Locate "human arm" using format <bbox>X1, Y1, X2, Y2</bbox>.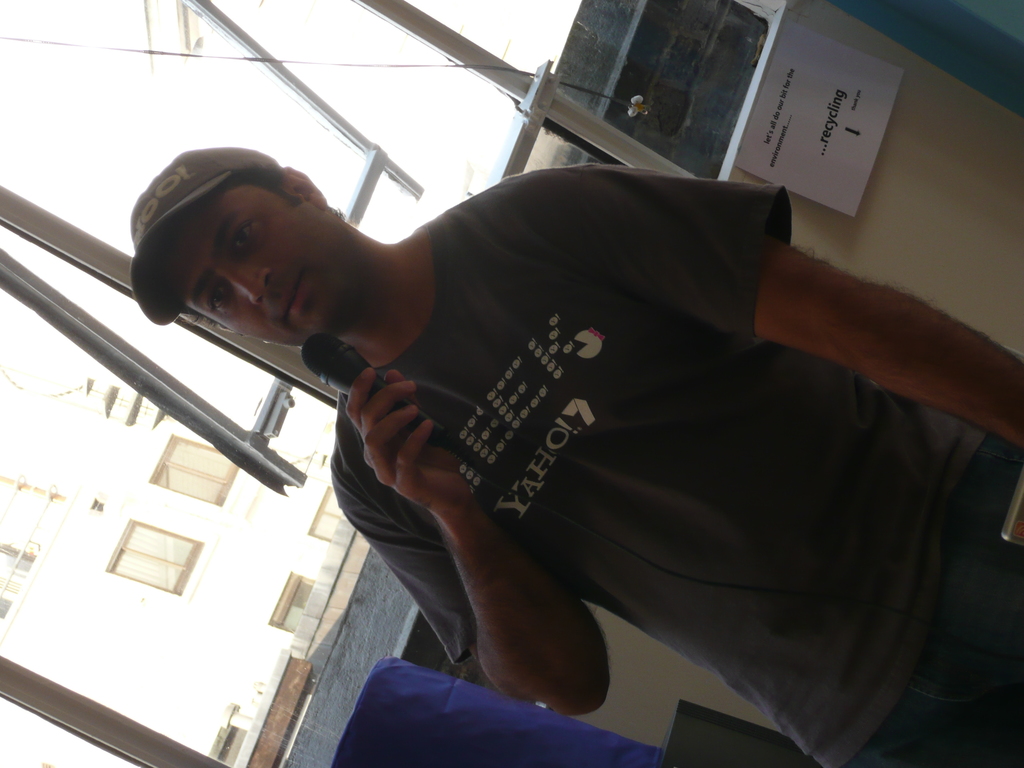
<bbox>484, 163, 1023, 451</bbox>.
